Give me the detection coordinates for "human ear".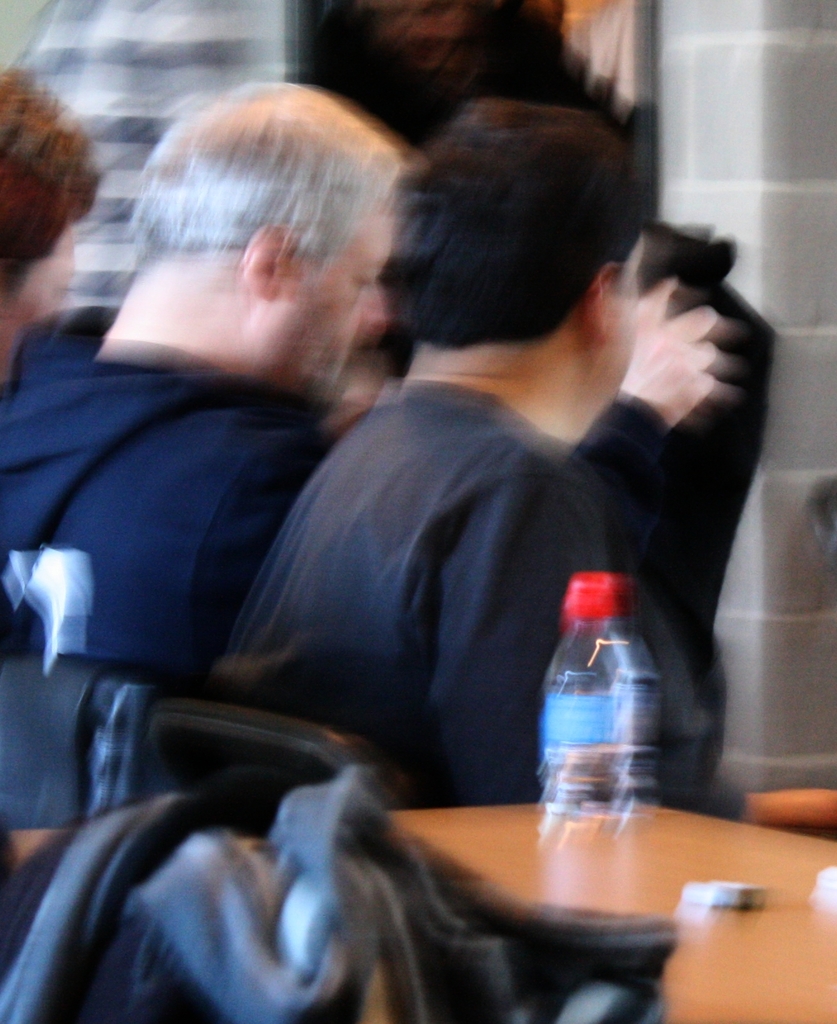
Rect(241, 221, 293, 302).
